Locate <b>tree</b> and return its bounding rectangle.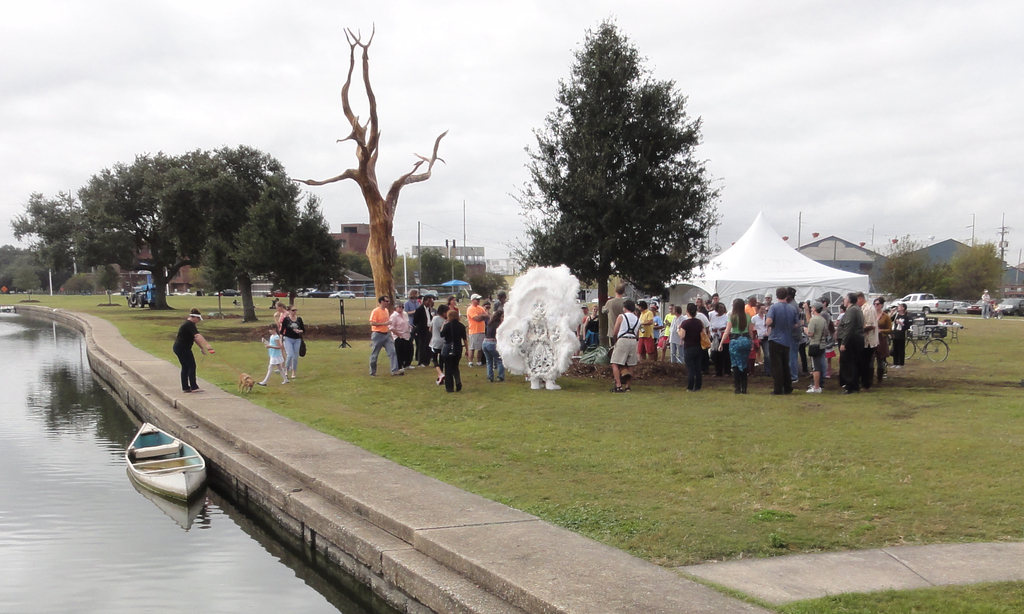
{"left": 154, "top": 138, "right": 305, "bottom": 320}.
